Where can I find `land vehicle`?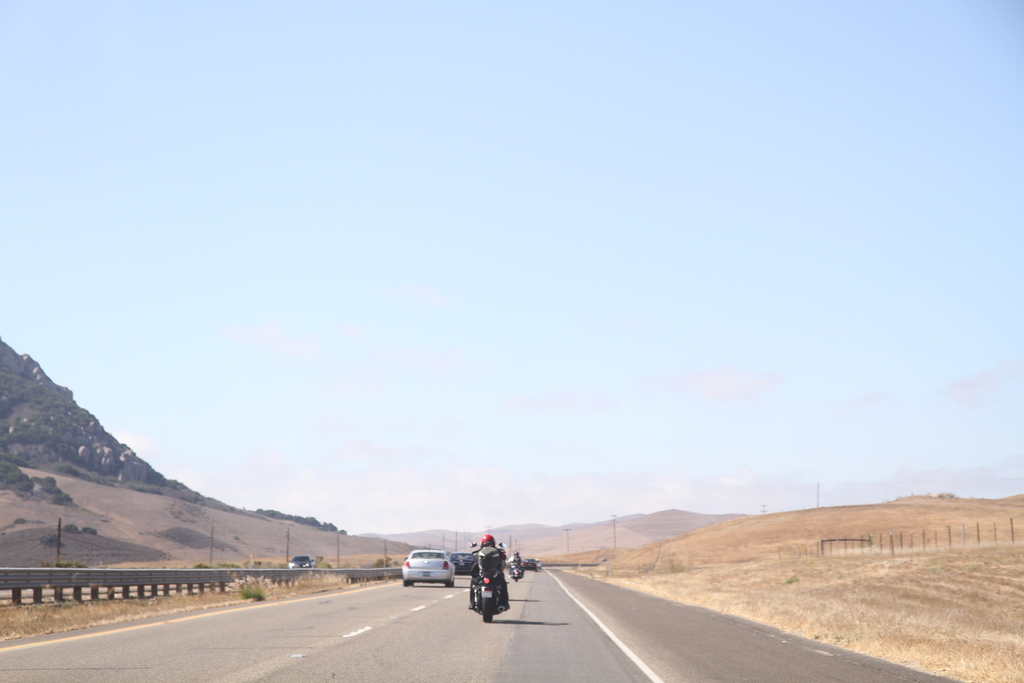
You can find it at left=534, top=555, right=545, bottom=572.
